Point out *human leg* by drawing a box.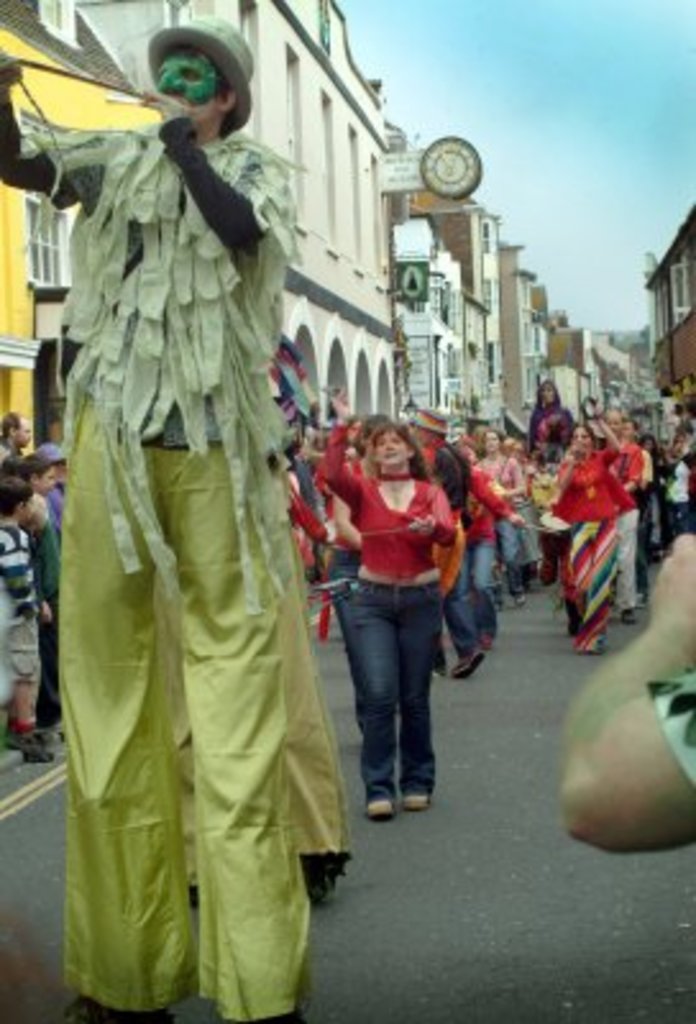
5/614/61/760.
